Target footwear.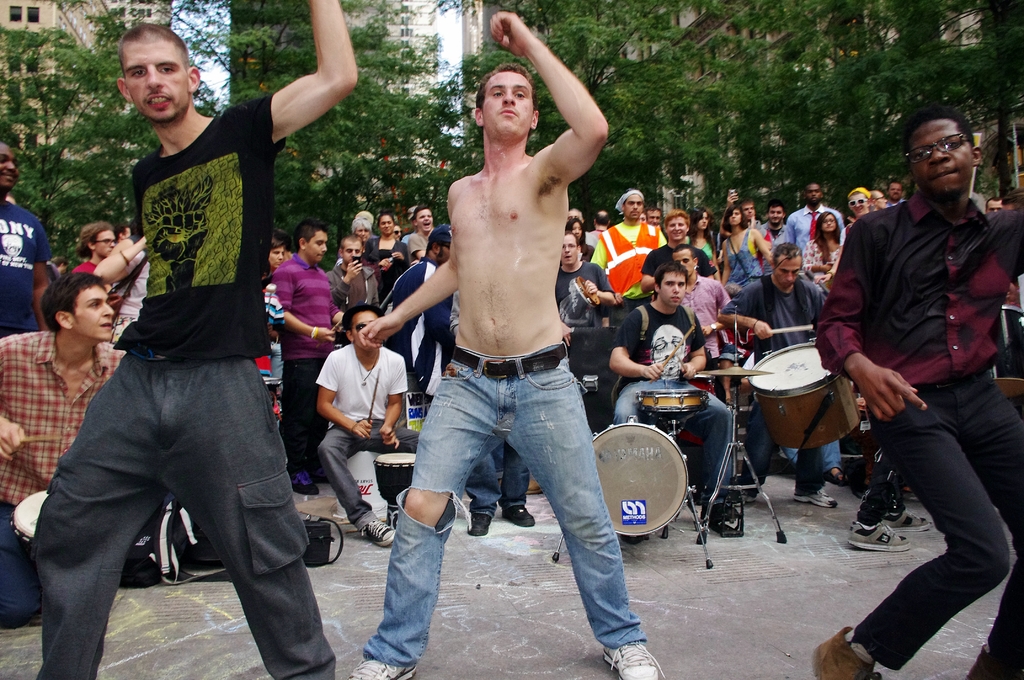
Target region: crop(810, 628, 876, 679).
